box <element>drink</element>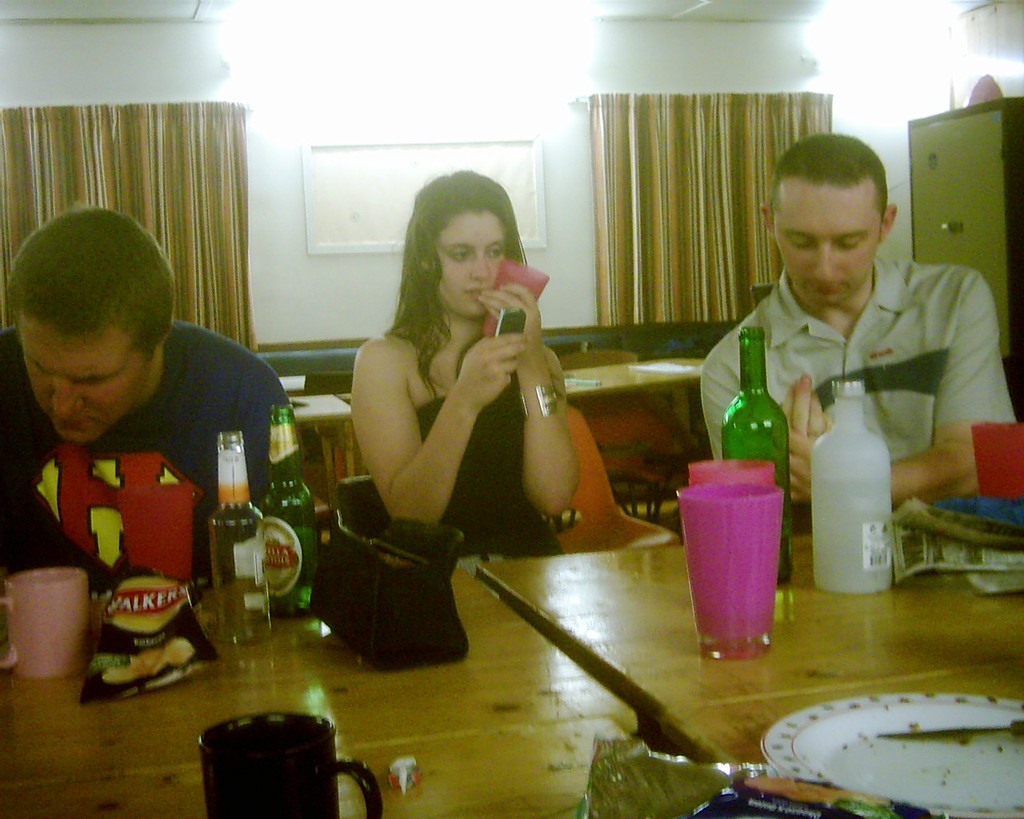
rect(0, 562, 89, 685)
